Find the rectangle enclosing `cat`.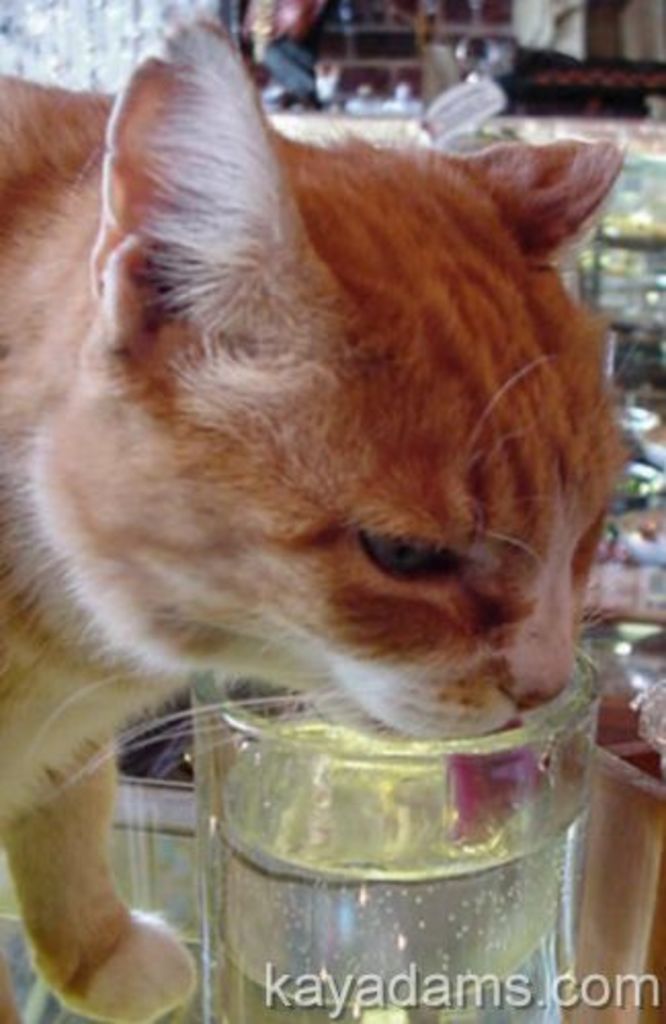
Rect(0, 6, 625, 1022).
